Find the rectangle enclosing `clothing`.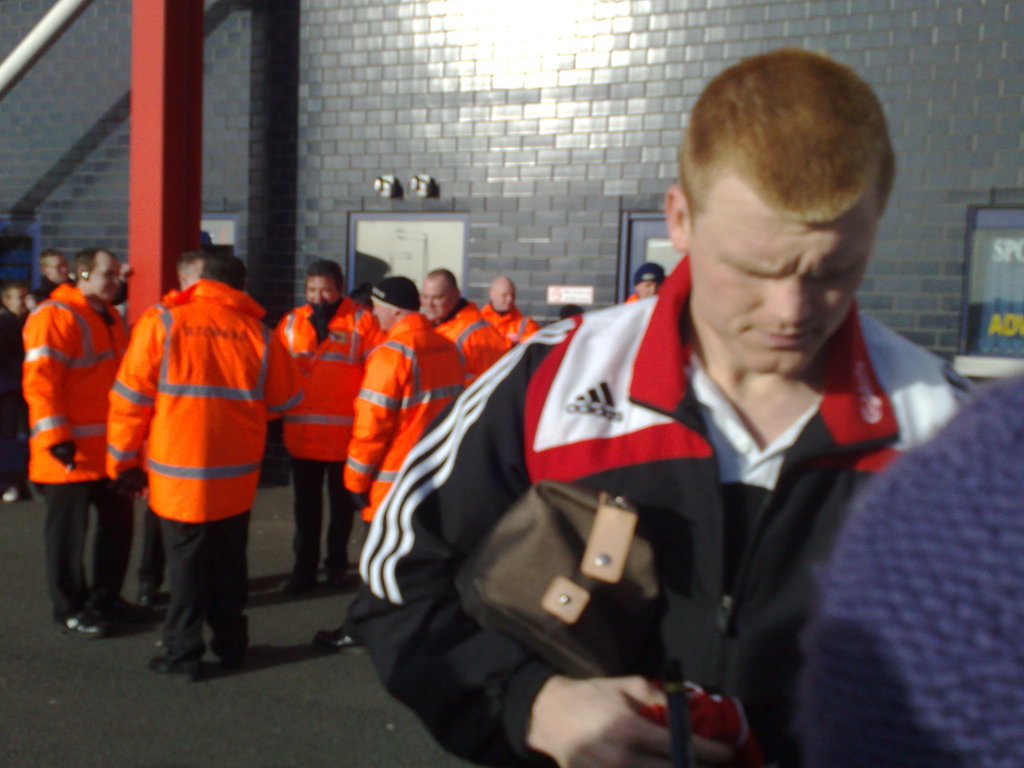
[x1=442, y1=300, x2=516, y2=384].
